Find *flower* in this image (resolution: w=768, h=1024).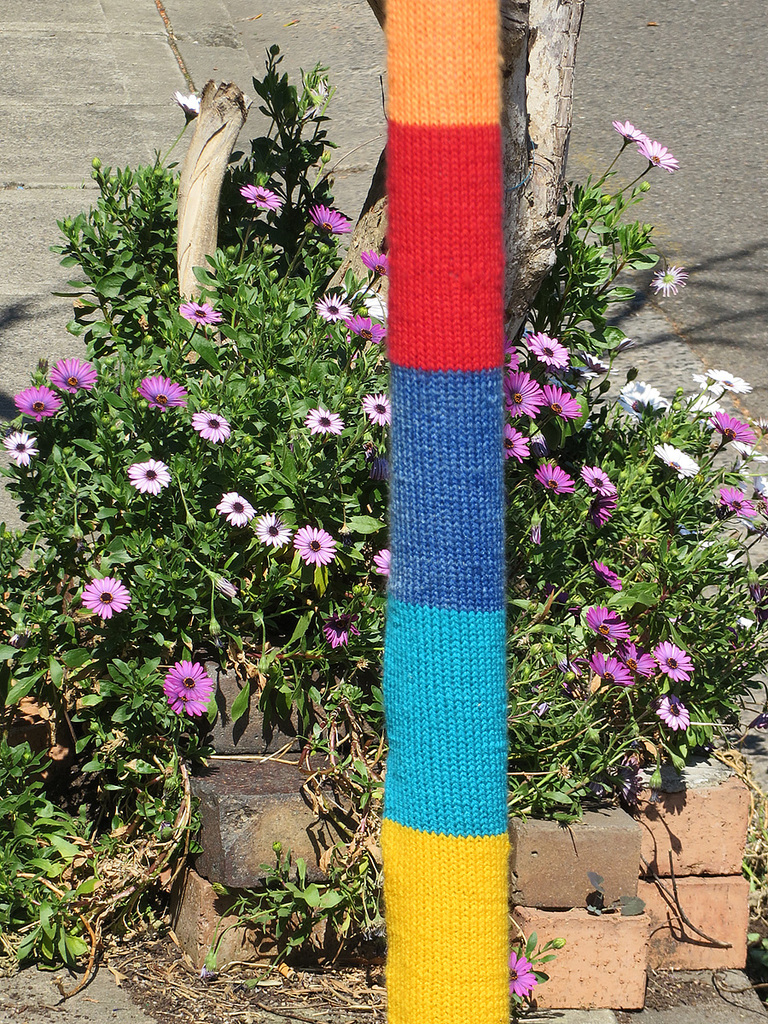
x1=358, y1=384, x2=393, y2=428.
